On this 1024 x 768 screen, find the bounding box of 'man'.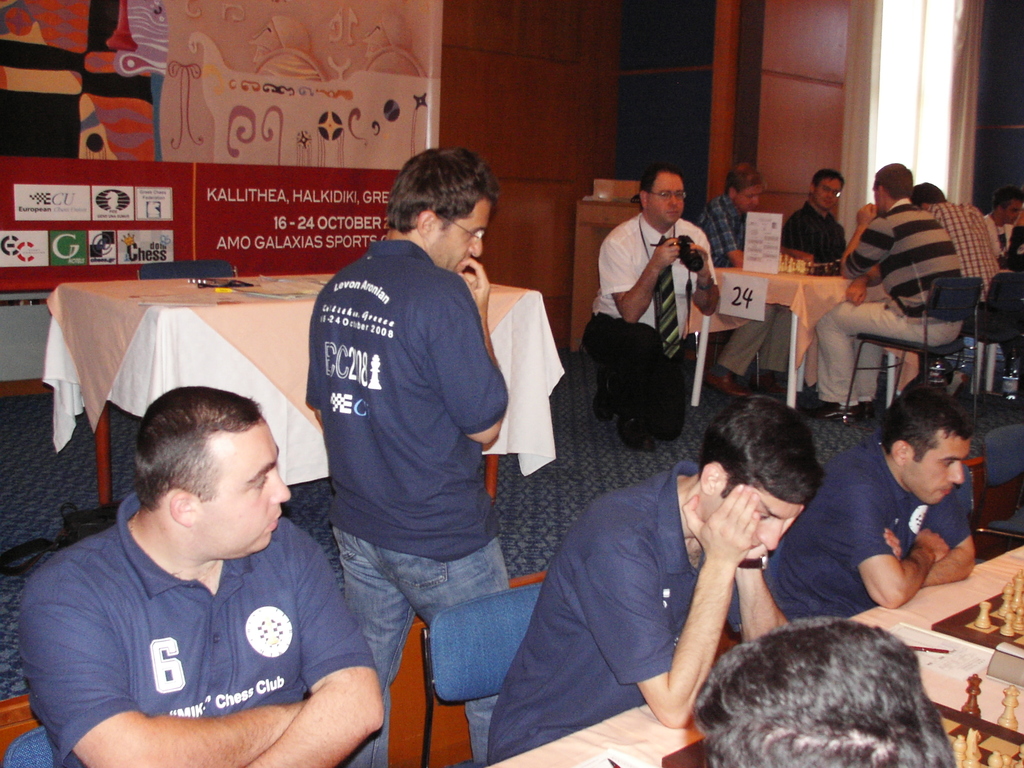
Bounding box: (814,156,964,420).
